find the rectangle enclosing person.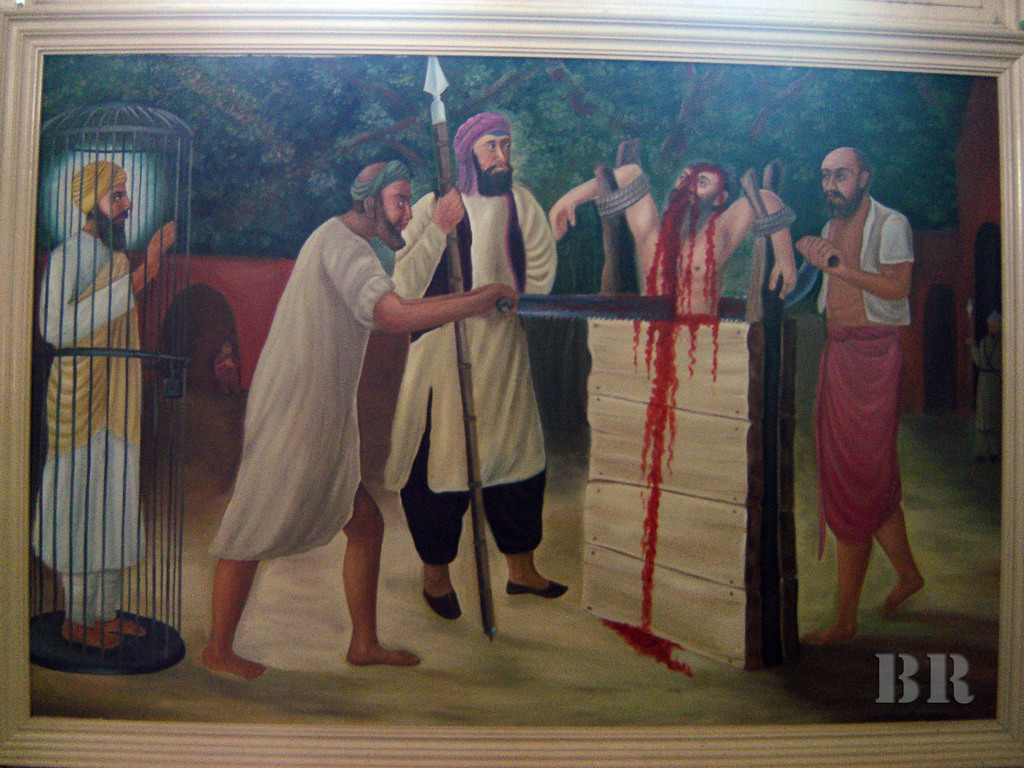
<region>31, 157, 180, 655</region>.
